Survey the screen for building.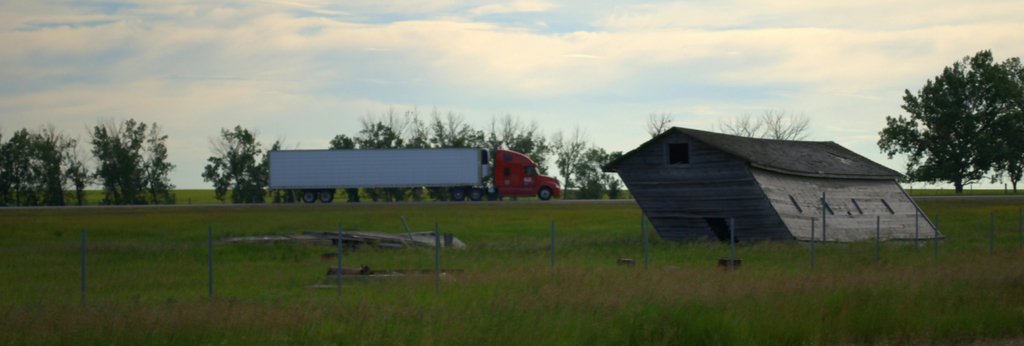
Survey found: 605,124,947,242.
